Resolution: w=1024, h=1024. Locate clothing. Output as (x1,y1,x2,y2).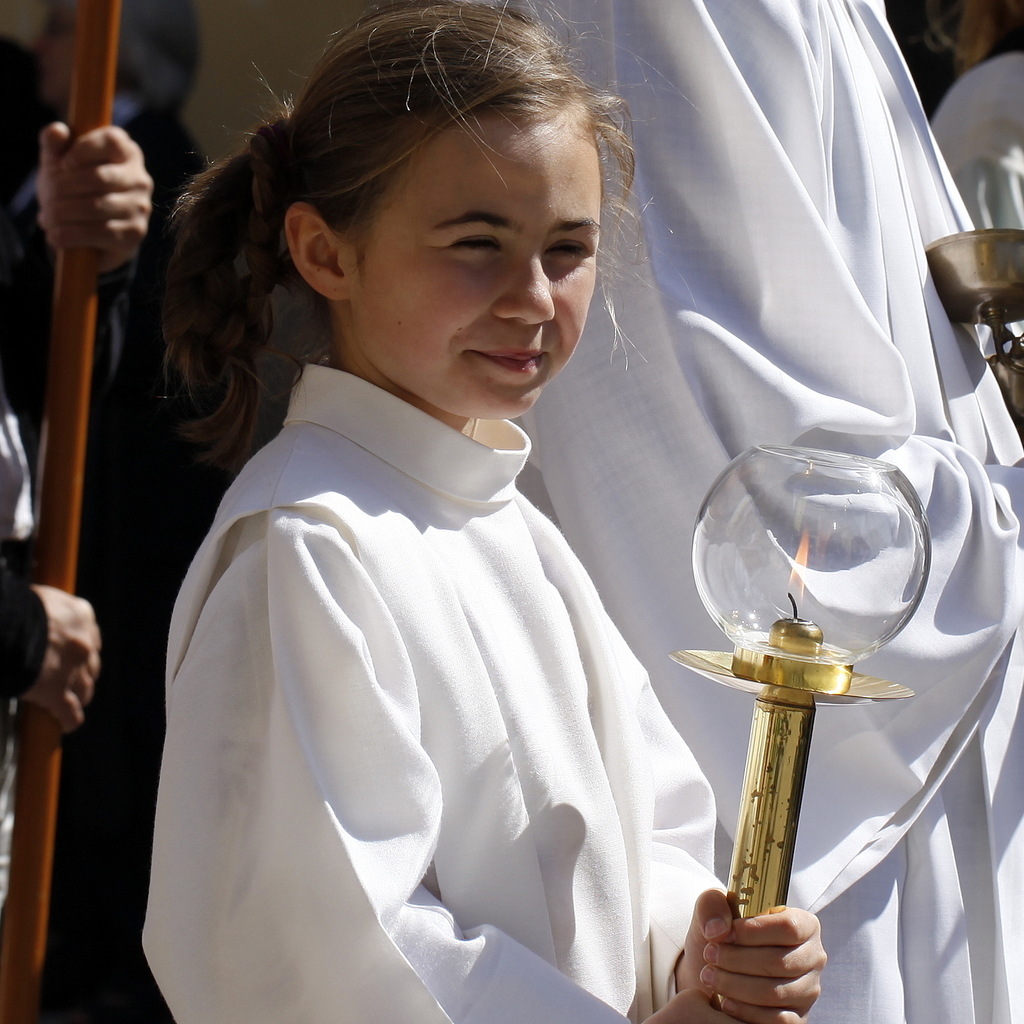
(511,1,1023,1023).
